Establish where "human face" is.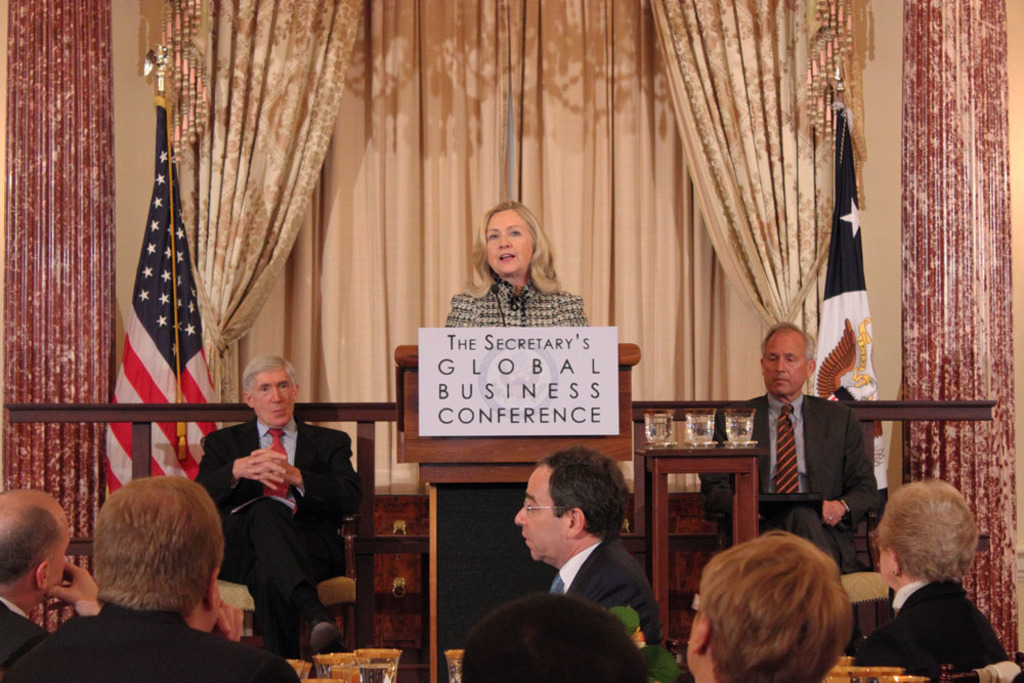
Established at <box>488,208,535,278</box>.
